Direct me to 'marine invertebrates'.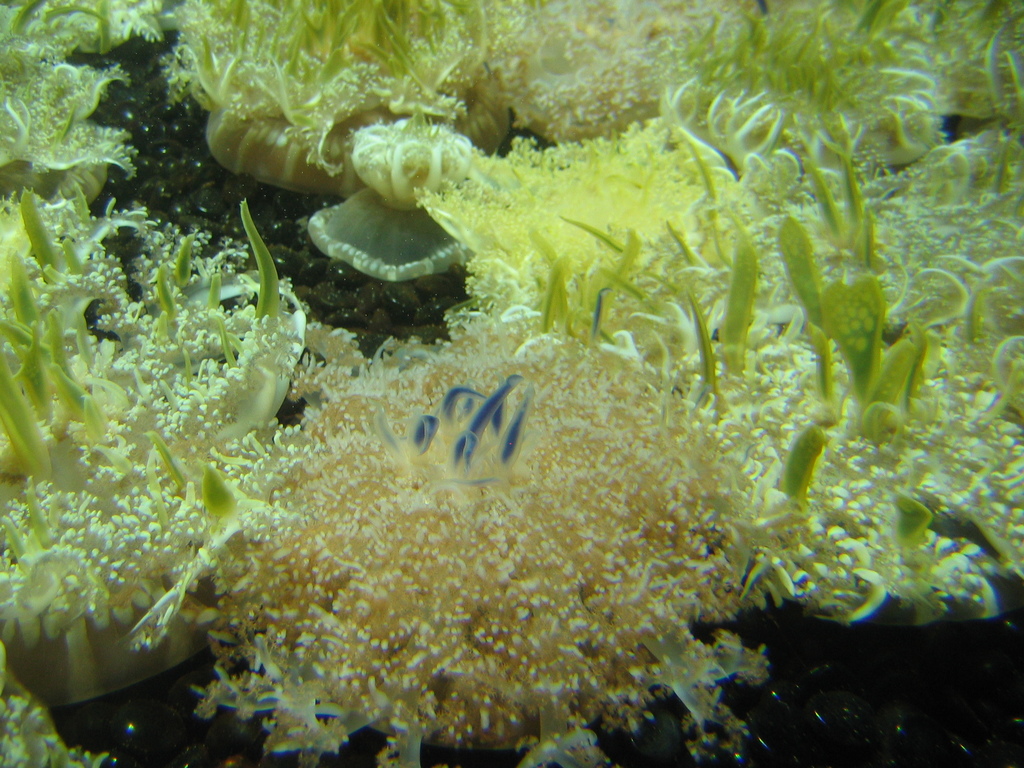
Direction: box(181, 0, 521, 202).
